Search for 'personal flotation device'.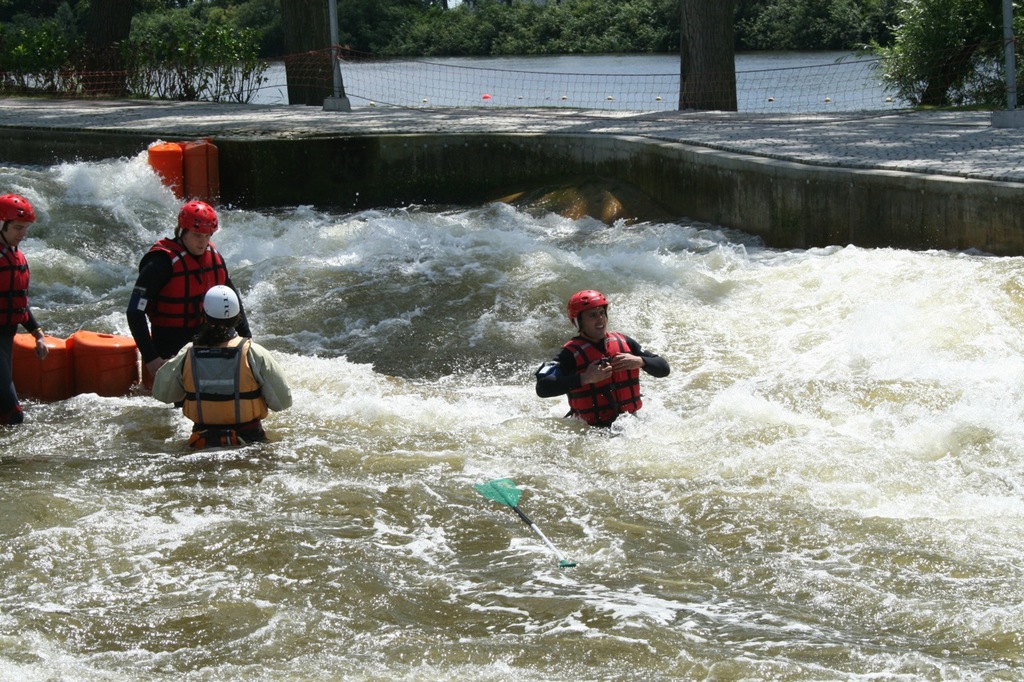
Found at (146,236,225,331).
